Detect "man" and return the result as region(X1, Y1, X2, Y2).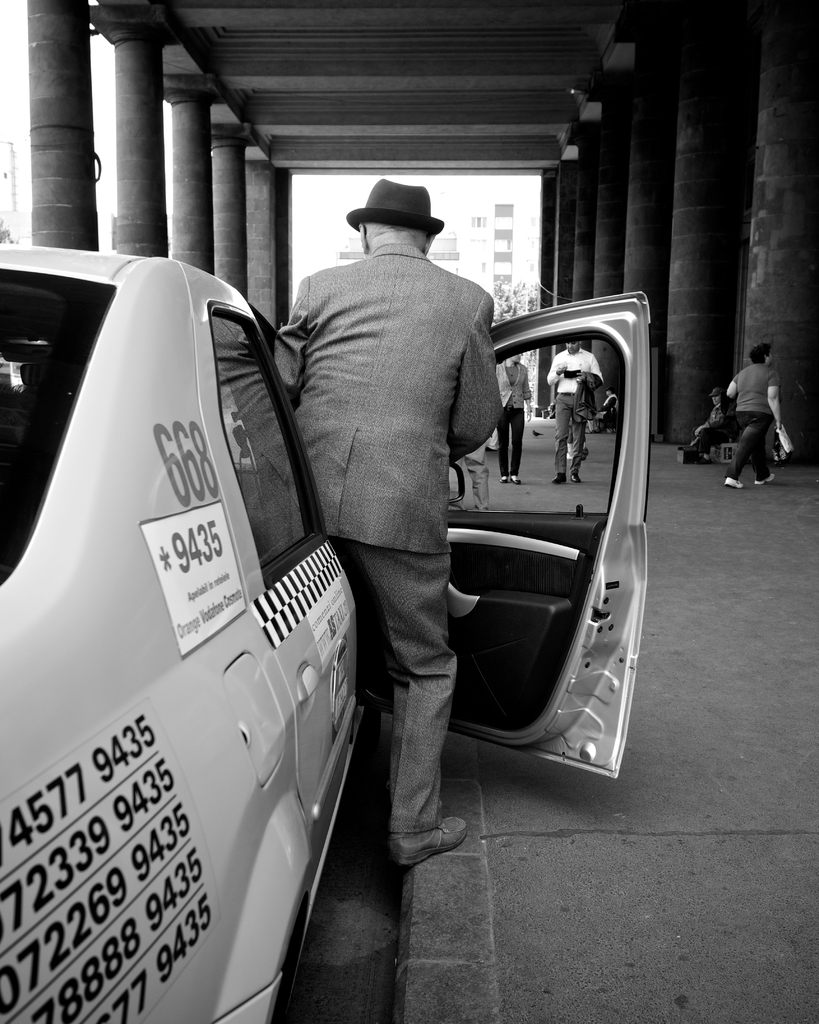
region(489, 351, 538, 486).
